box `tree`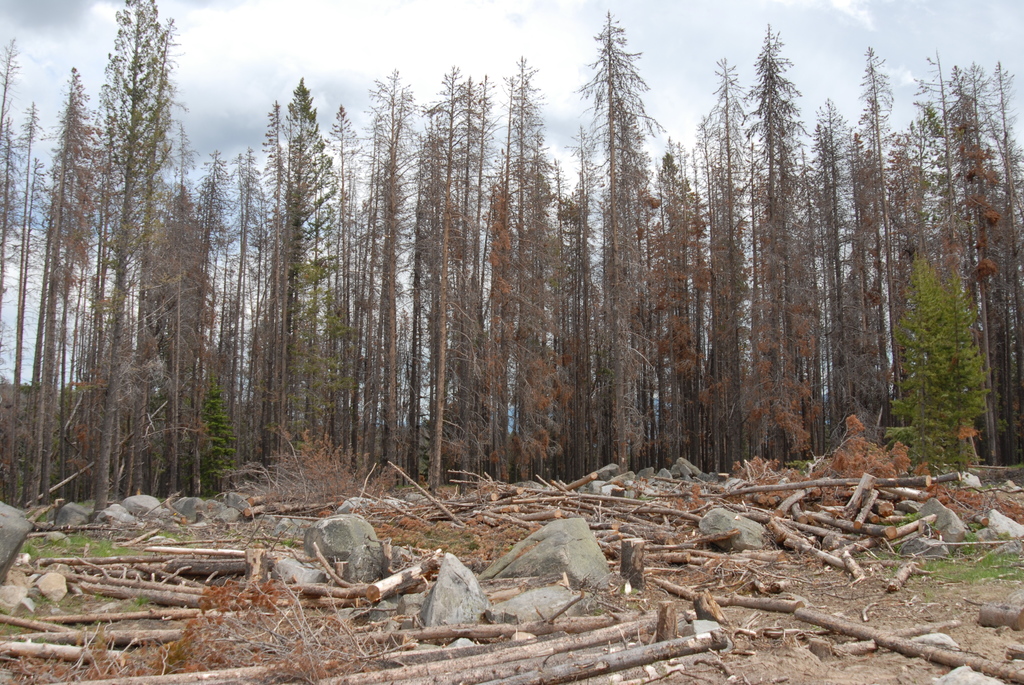
left=572, top=6, right=659, bottom=454
